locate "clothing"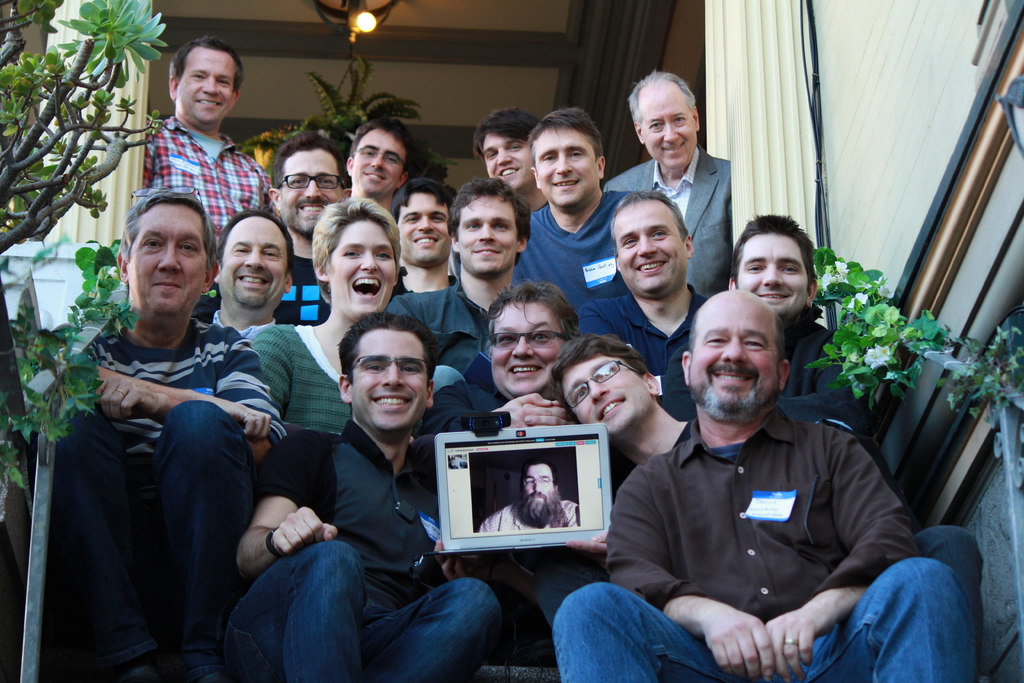
<box>596,347,944,668</box>
